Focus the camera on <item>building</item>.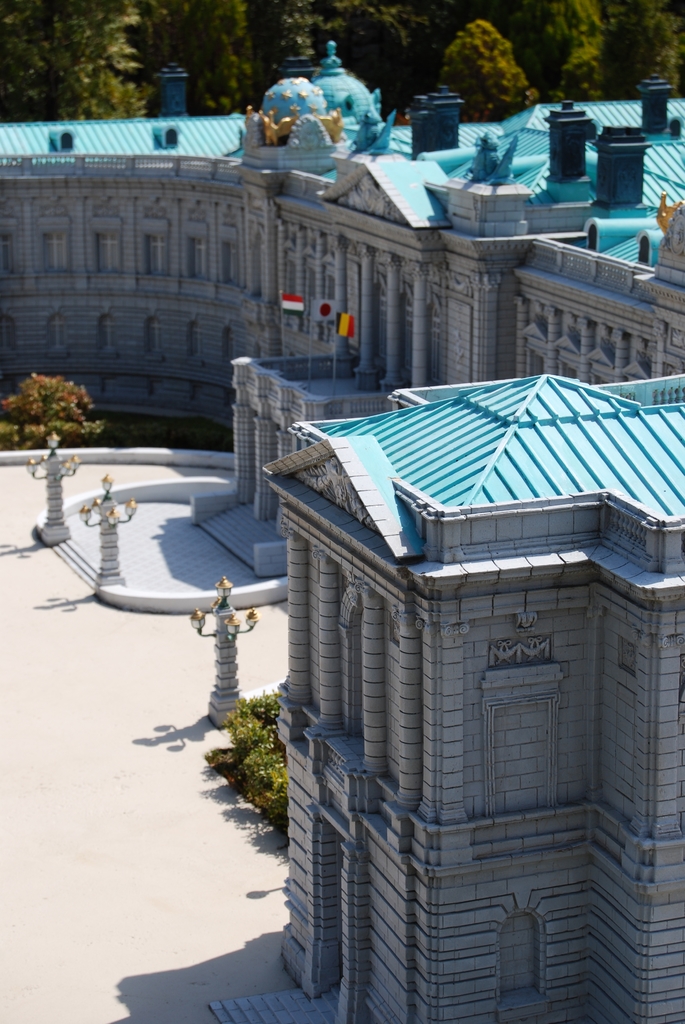
Focus region: [left=0, top=43, right=684, bottom=1022].
